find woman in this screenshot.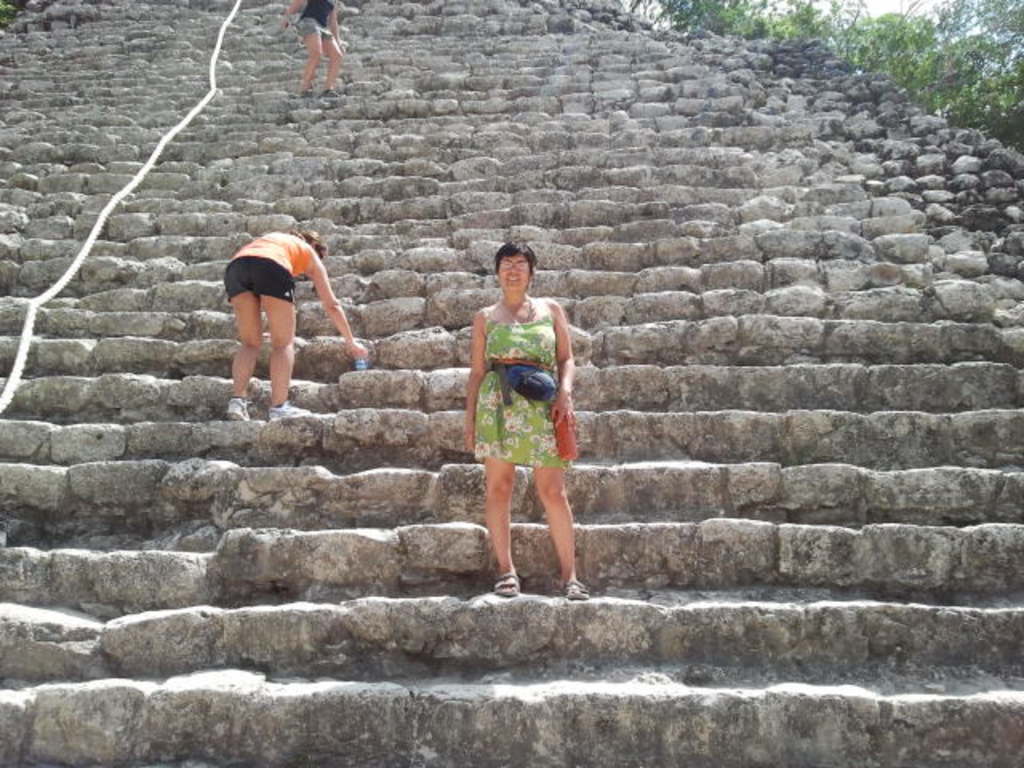
The bounding box for woman is l=278, t=0, r=346, b=94.
